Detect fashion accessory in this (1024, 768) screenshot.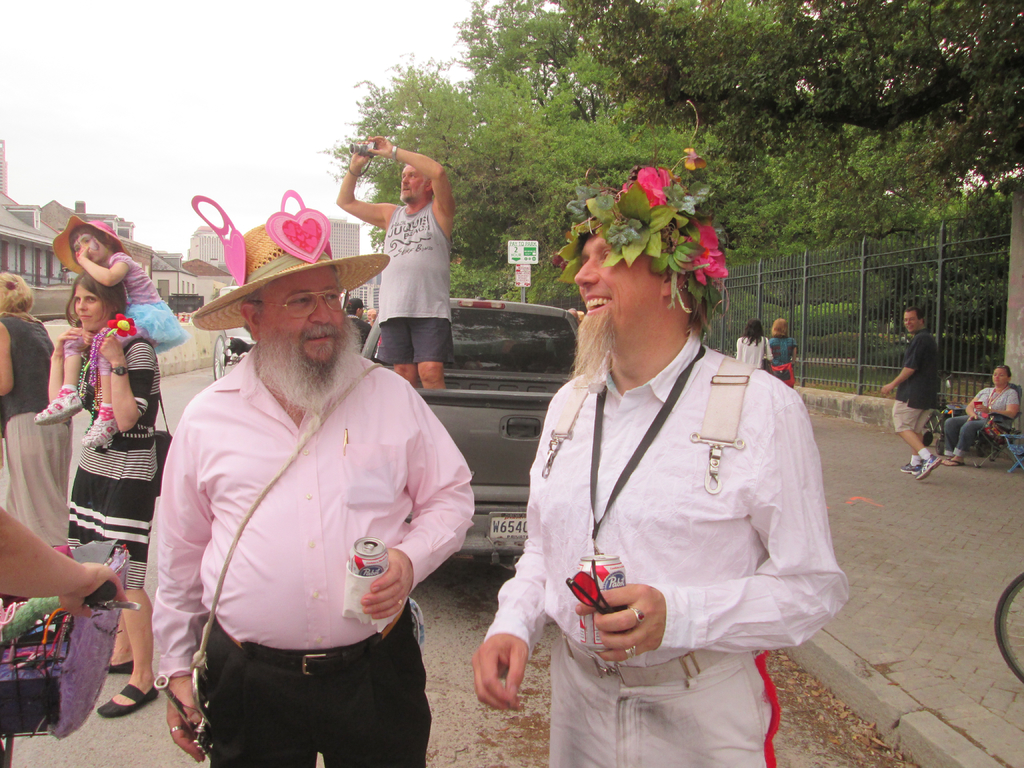
Detection: {"x1": 556, "y1": 104, "x2": 730, "y2": 317}.
